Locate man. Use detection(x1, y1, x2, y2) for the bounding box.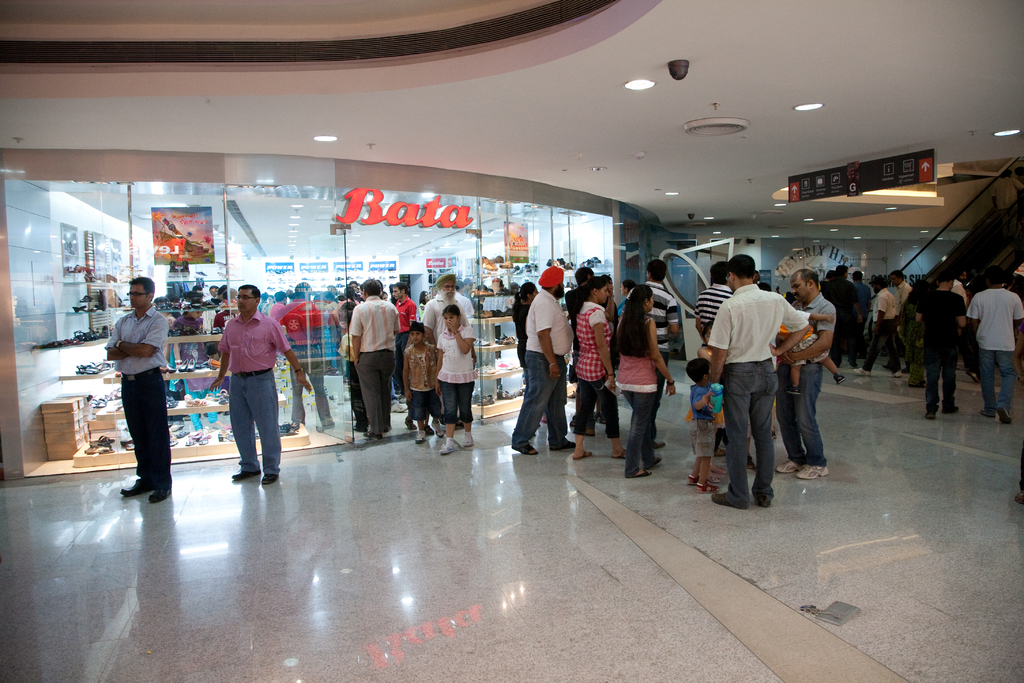
detection(209, 287, 243, 334).
